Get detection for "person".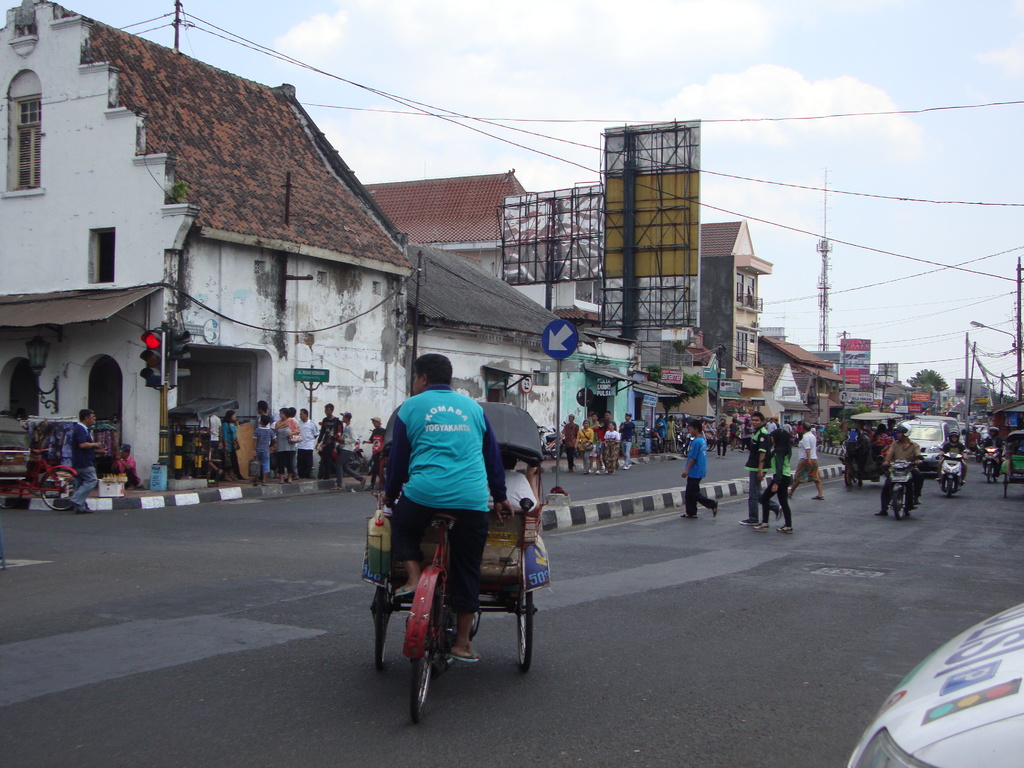
Detection: [931, 438, 959, 486].
